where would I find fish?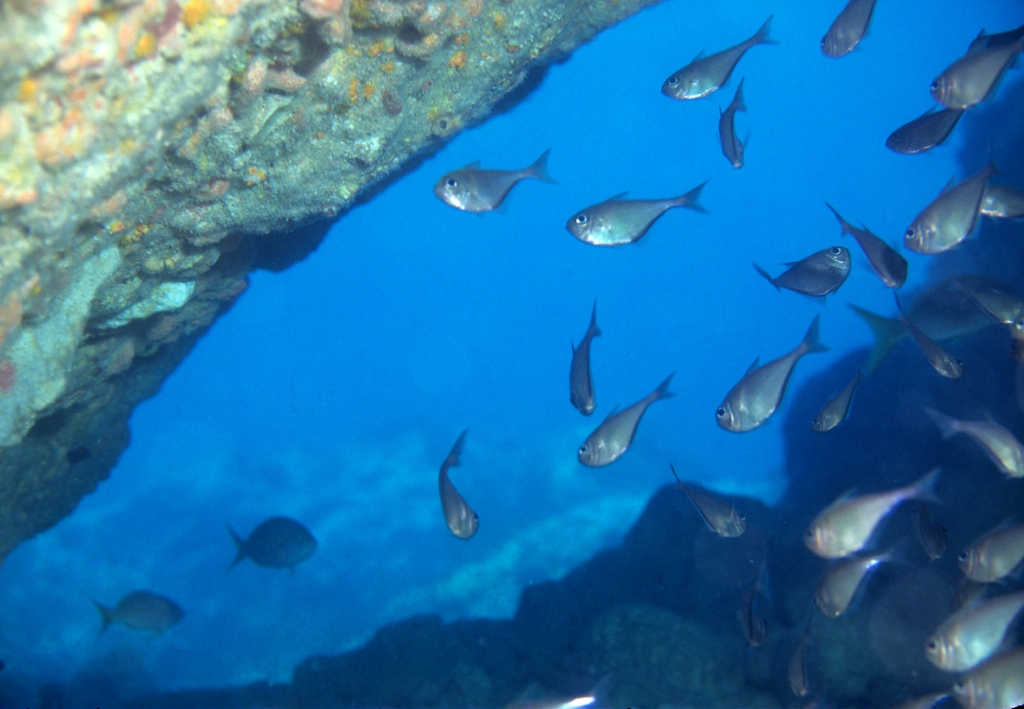
At (x1=804, y1=468, x2=945, y2=558).
